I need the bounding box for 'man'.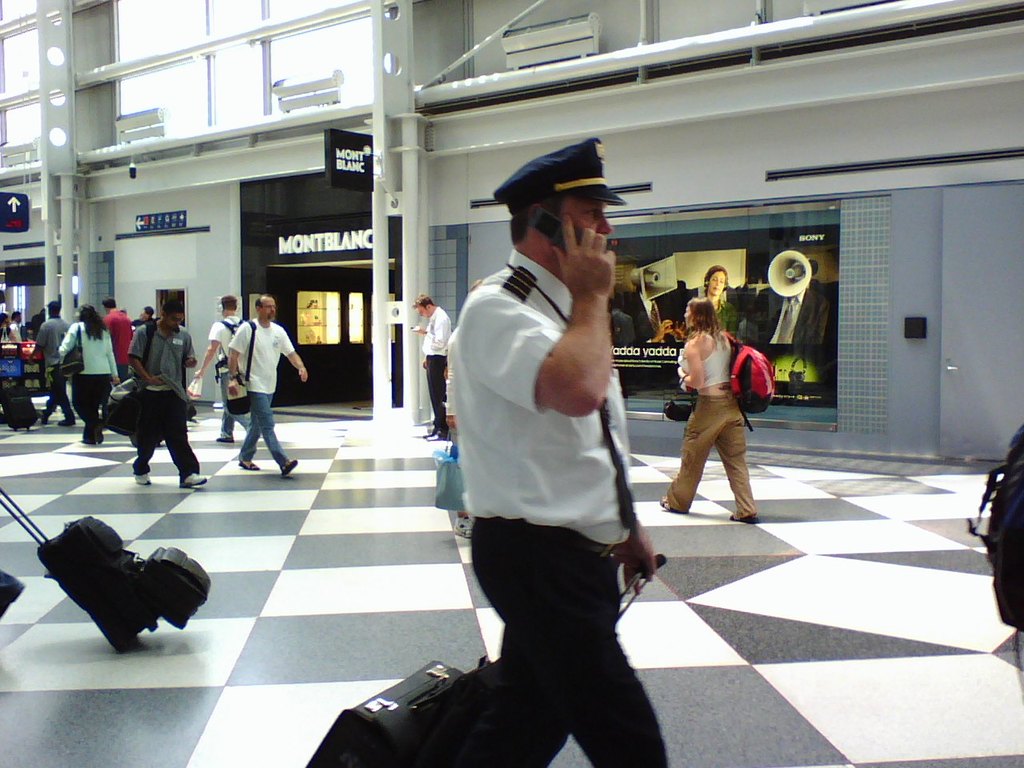
Here it is: 98 291 135 383.
